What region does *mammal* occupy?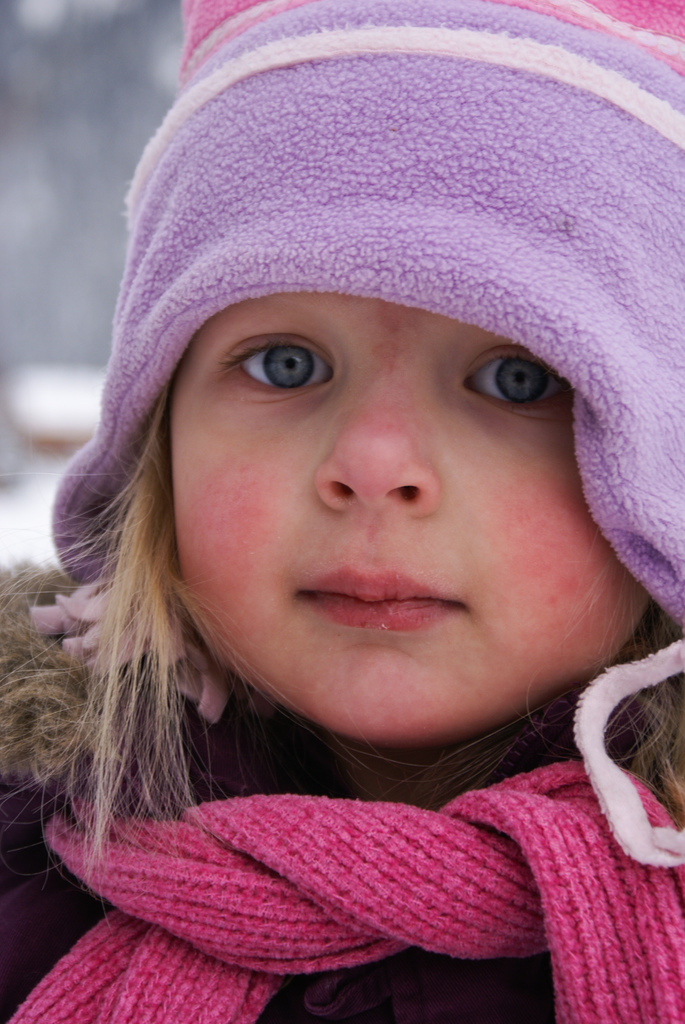
(0,141,684,973).
